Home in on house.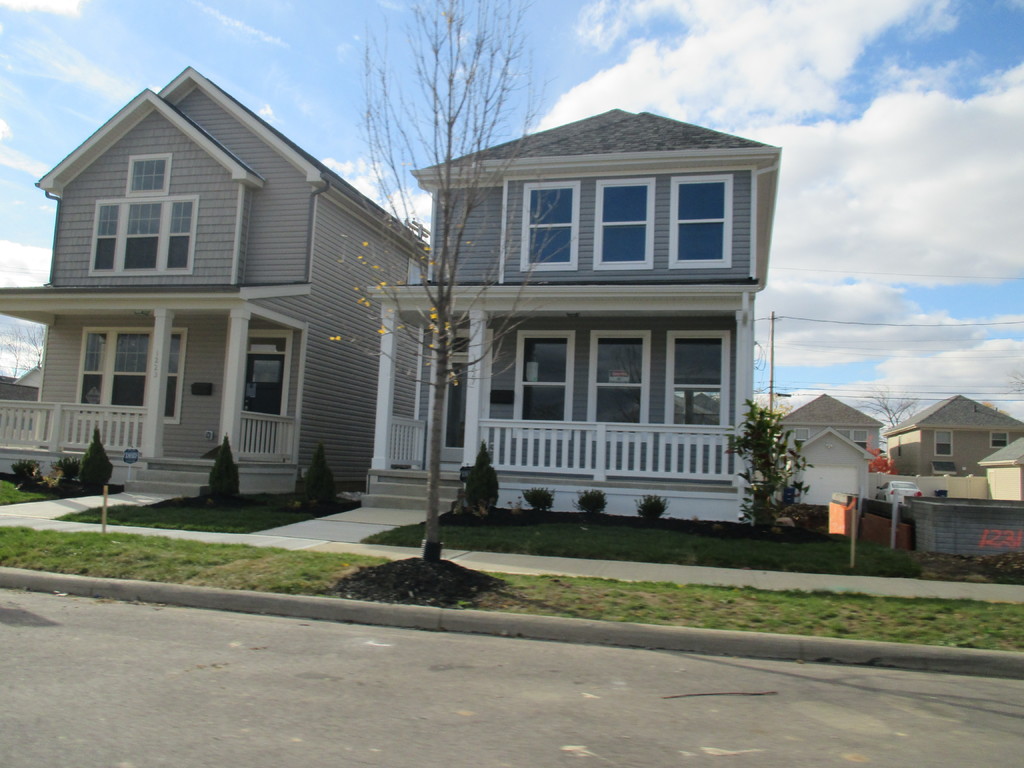
Homed in at 371 108 780 516.
